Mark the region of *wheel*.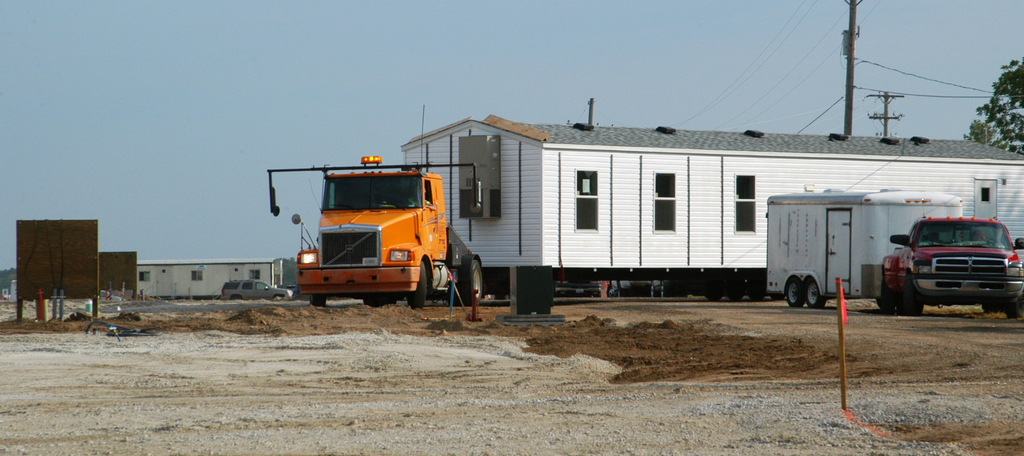
Region: [1006,305,1021,320].
